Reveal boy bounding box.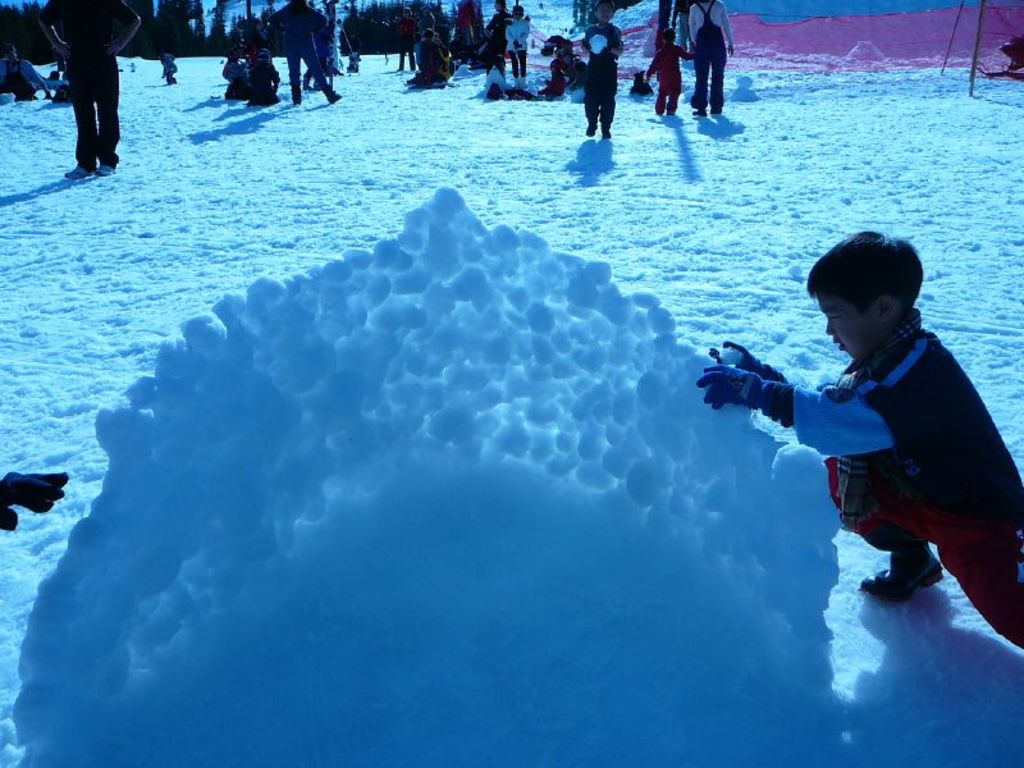
Revealed: <bbox>503, 4, 531, 84</bbox>.
